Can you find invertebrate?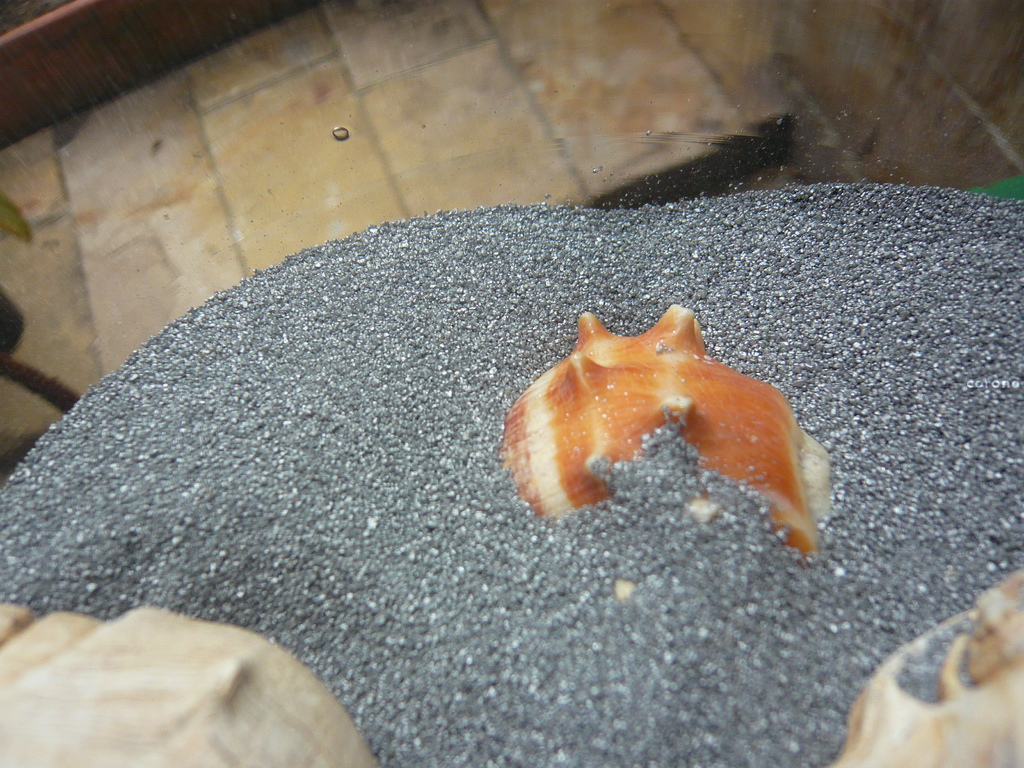
Yes, bounding box: region(500, 302, 838, 548).
